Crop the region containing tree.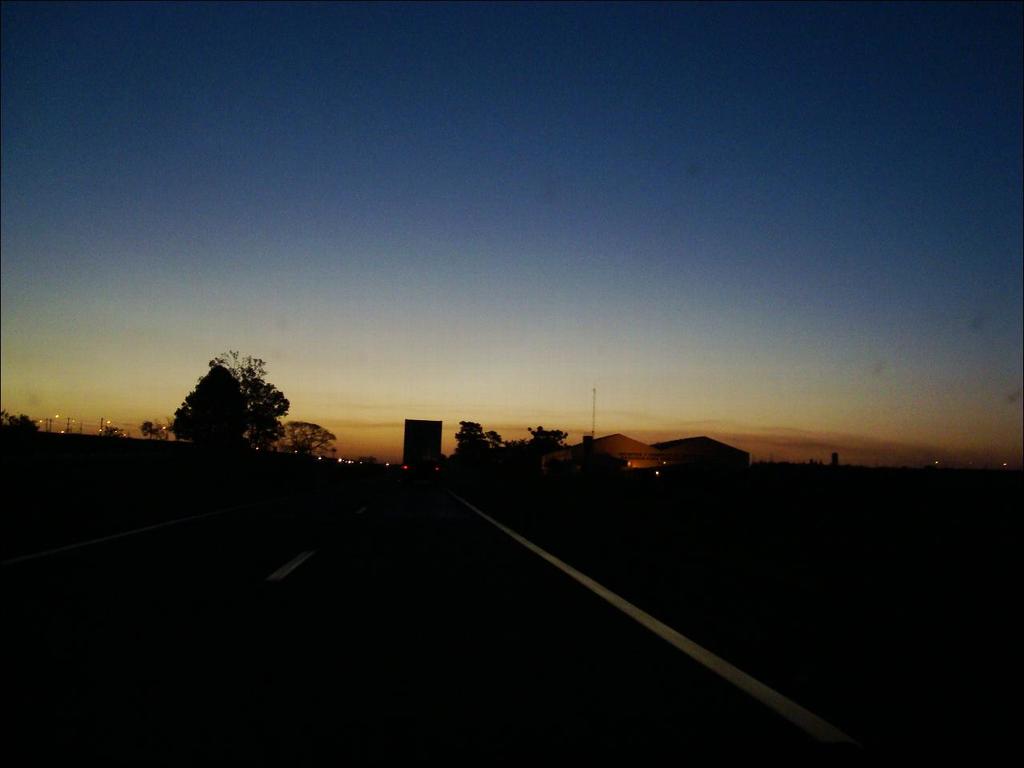
Crop region: rect(161, 324, 344, 472).
